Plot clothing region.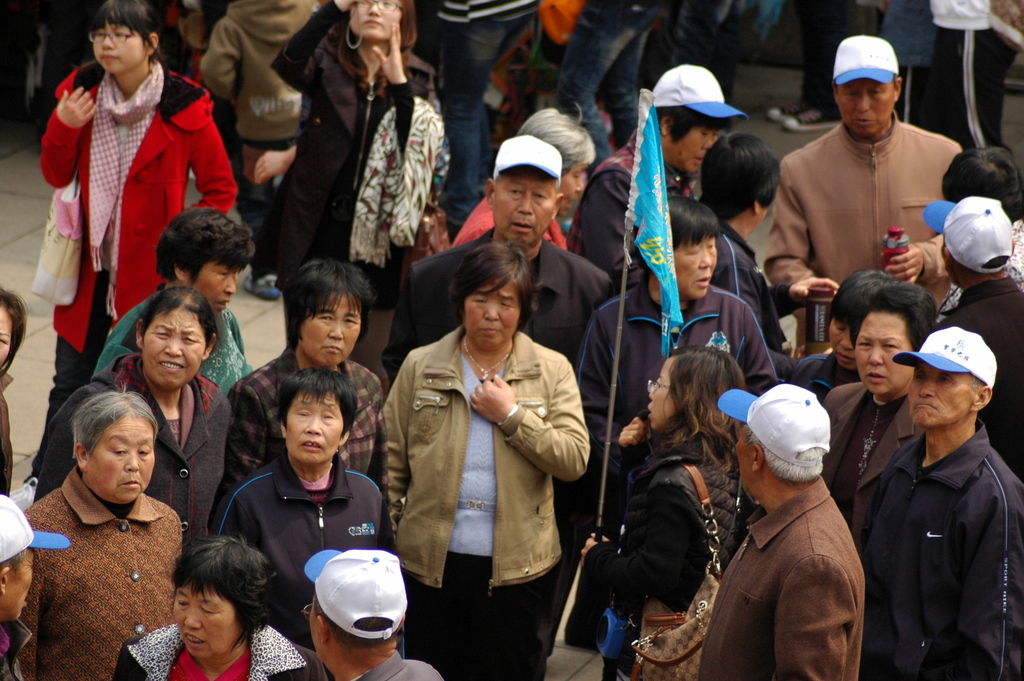
Plotted at pyautogui.locateOnScreen(200, 3, 324, 275).
